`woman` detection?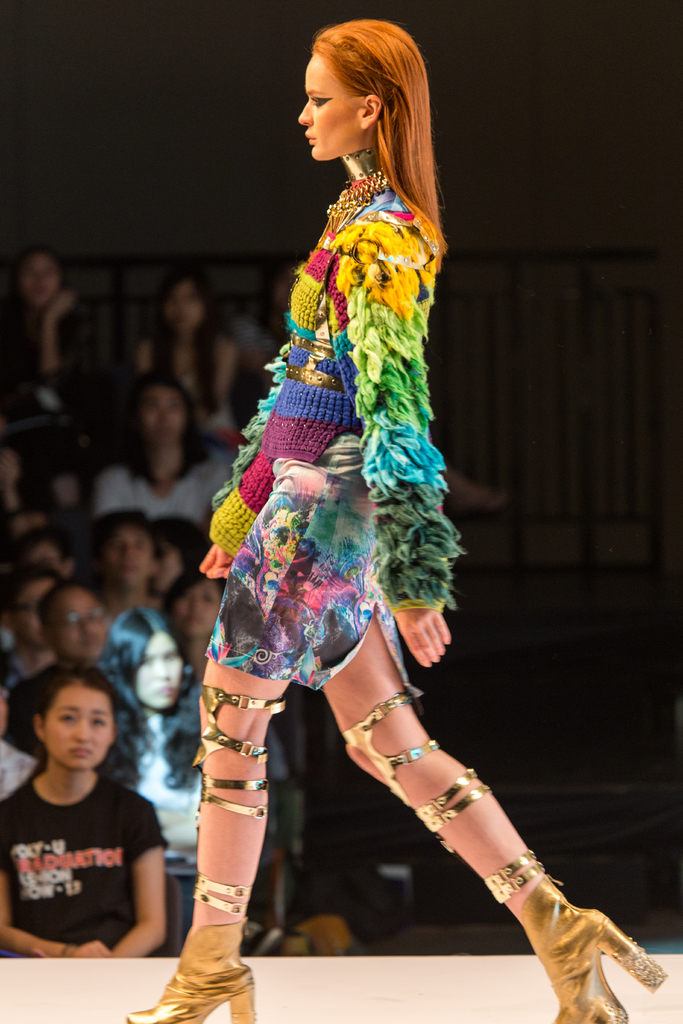
[1, 243, 97, 423]
